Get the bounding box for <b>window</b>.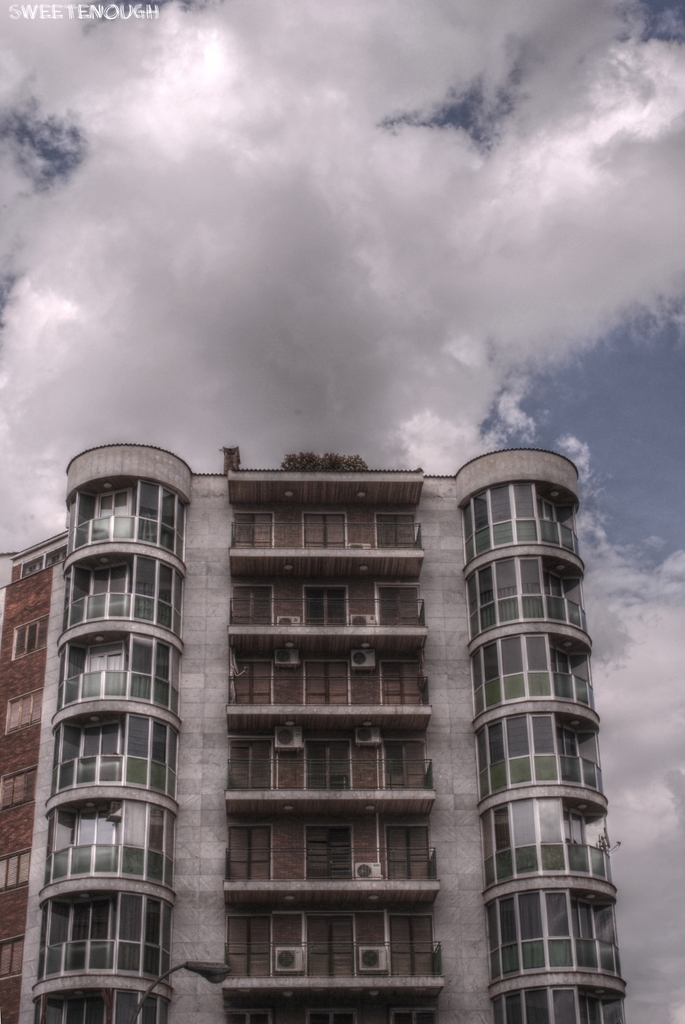
BBox(387, 822, 436, 879).
